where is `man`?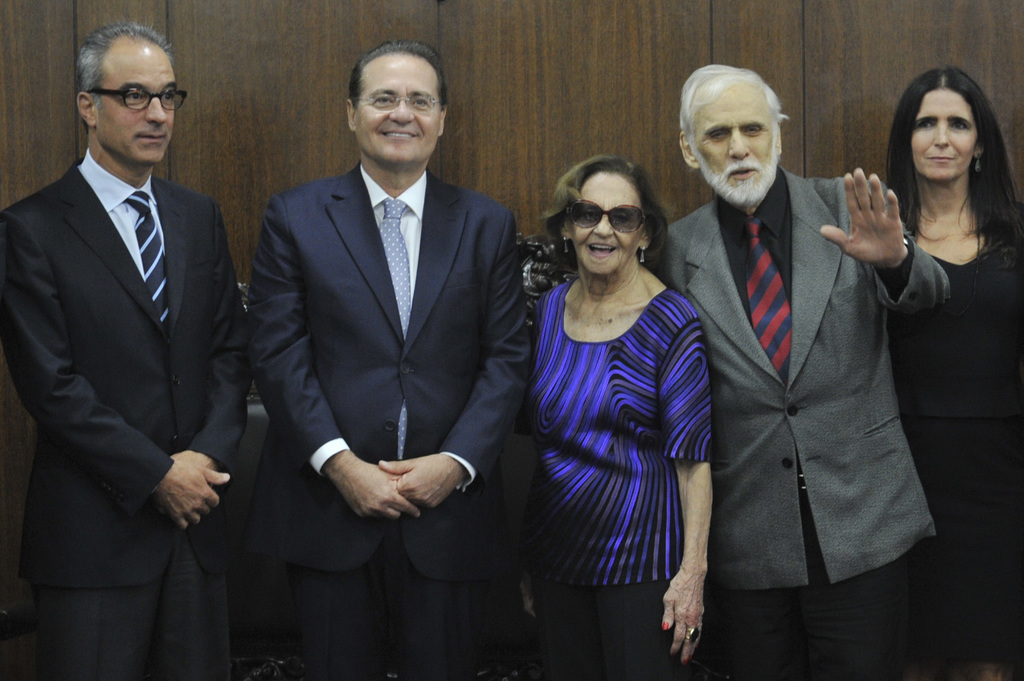
pyautogui.locateOnScreen(245, 40, 531, 680).
